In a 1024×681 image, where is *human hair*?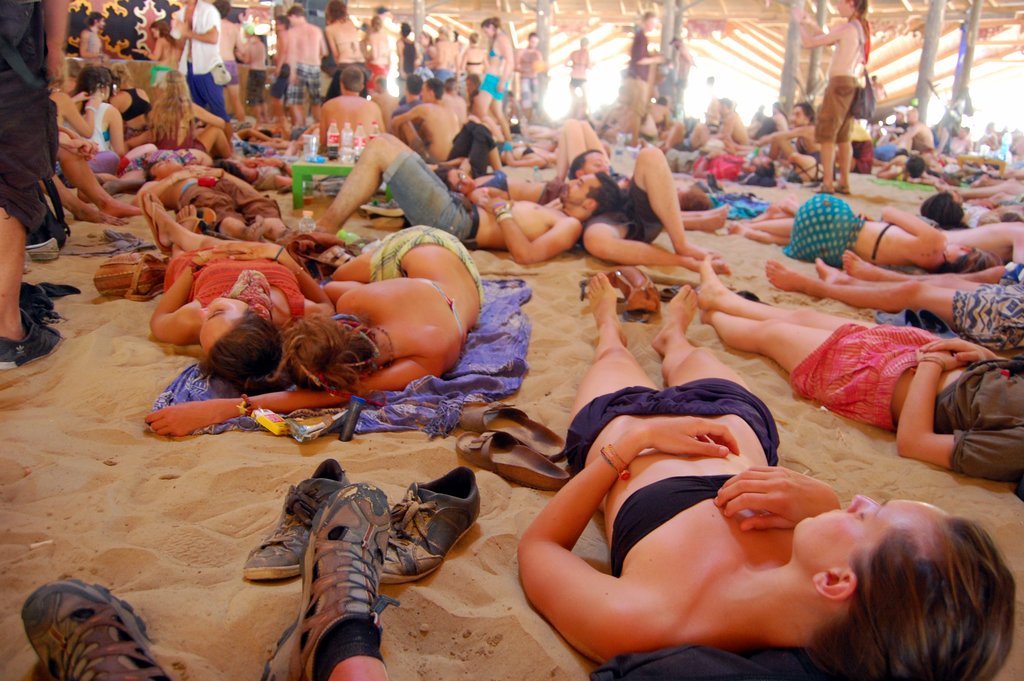
x1=568, y1=150, x2=604, y2=177.
